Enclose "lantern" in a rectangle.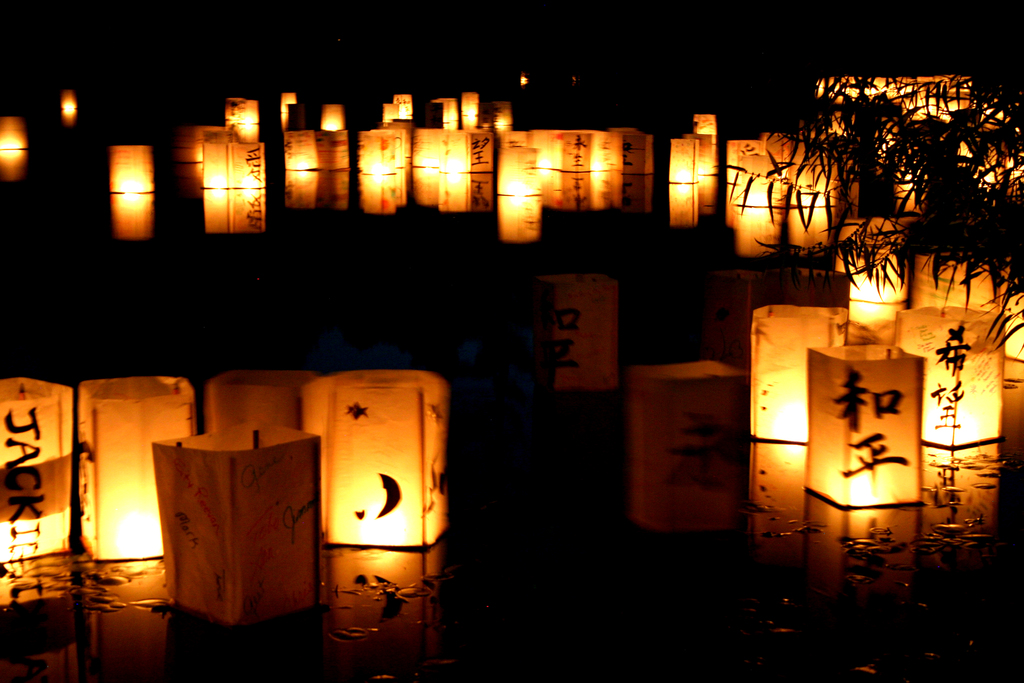
Rect(0, 123, 25, 178).
